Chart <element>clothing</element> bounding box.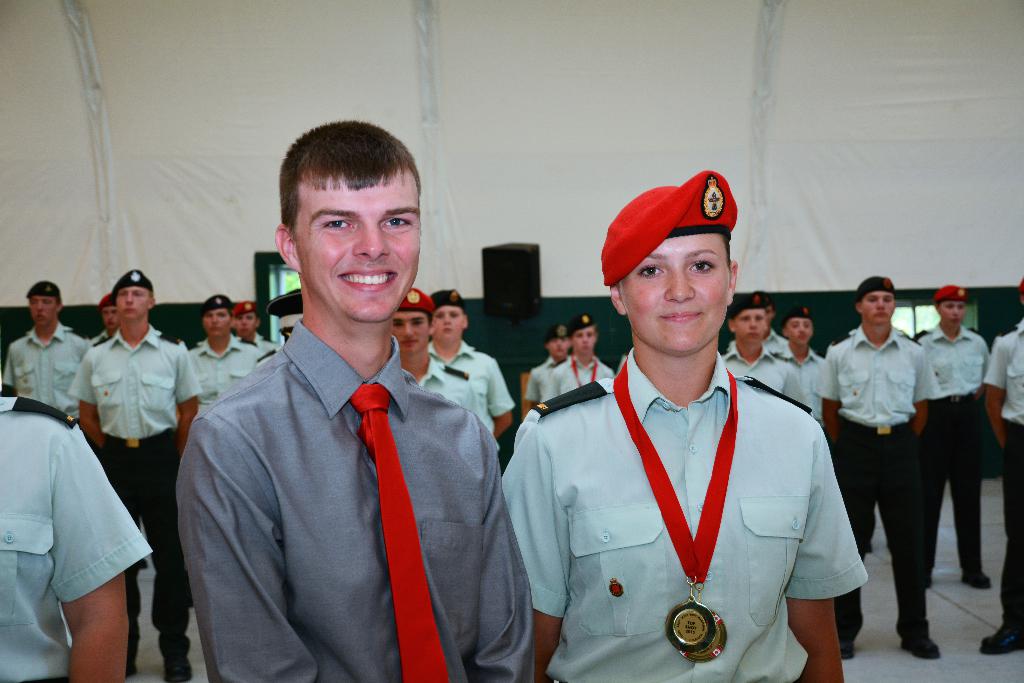
Charted: (803, 343, 836, 425).
